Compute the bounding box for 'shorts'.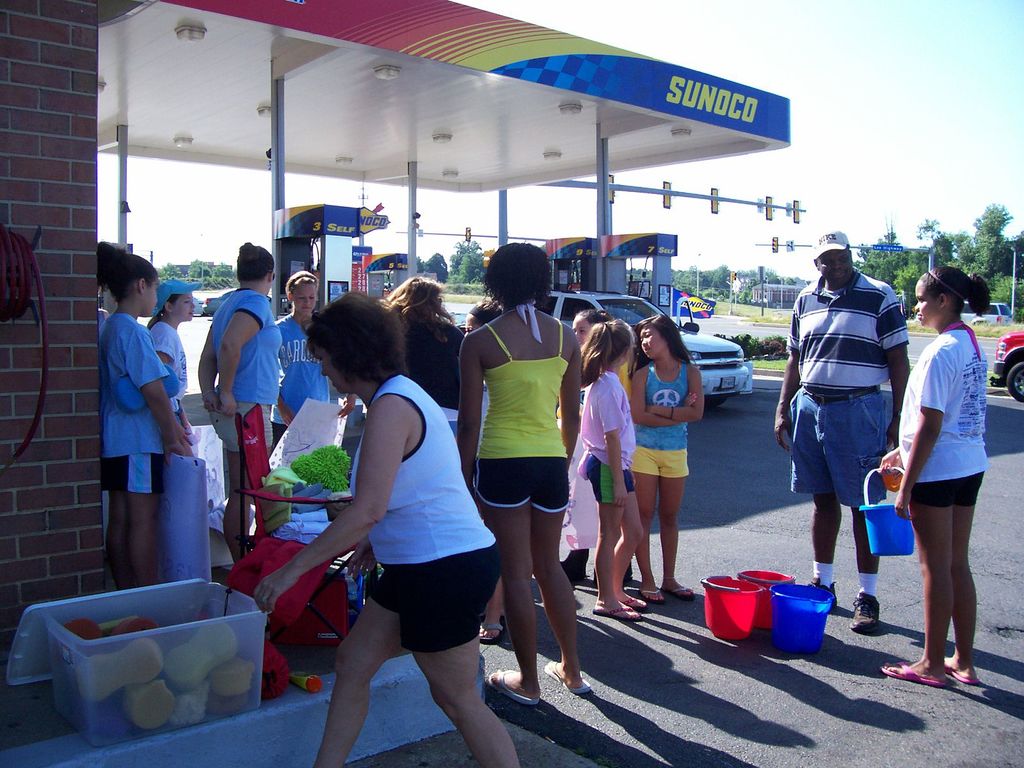
583, 454, 636, 502.
